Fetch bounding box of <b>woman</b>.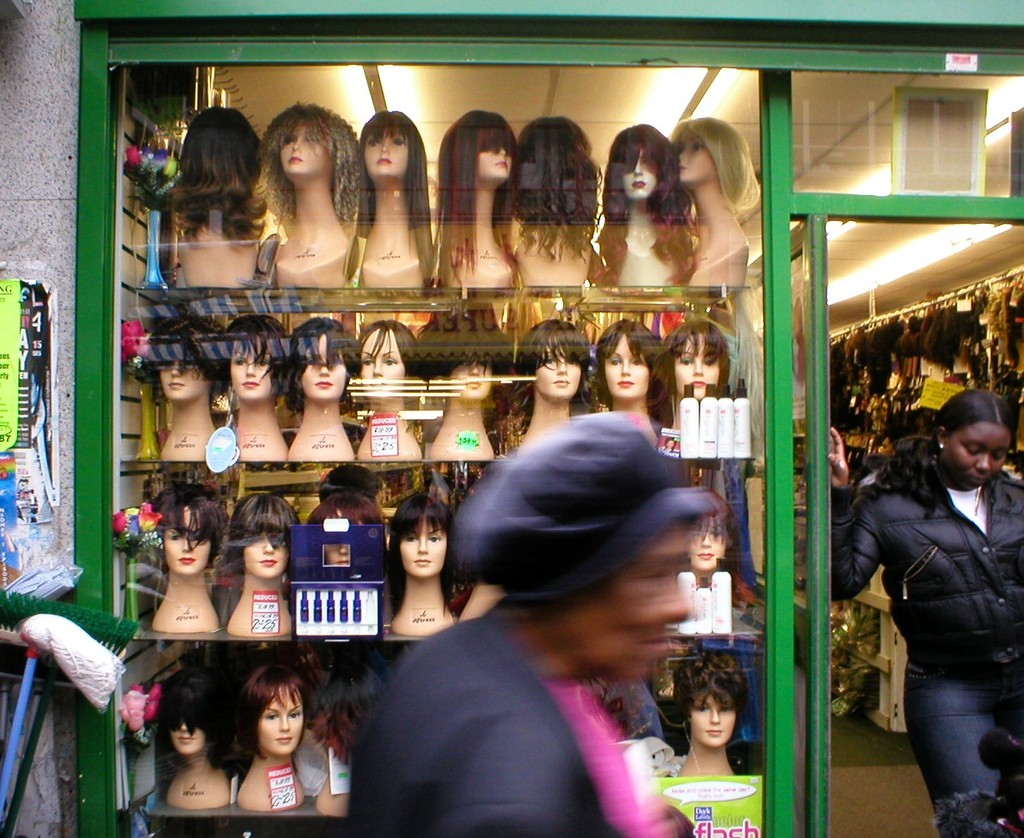
Bbox: Rect(832, 386, 1021, 837).
